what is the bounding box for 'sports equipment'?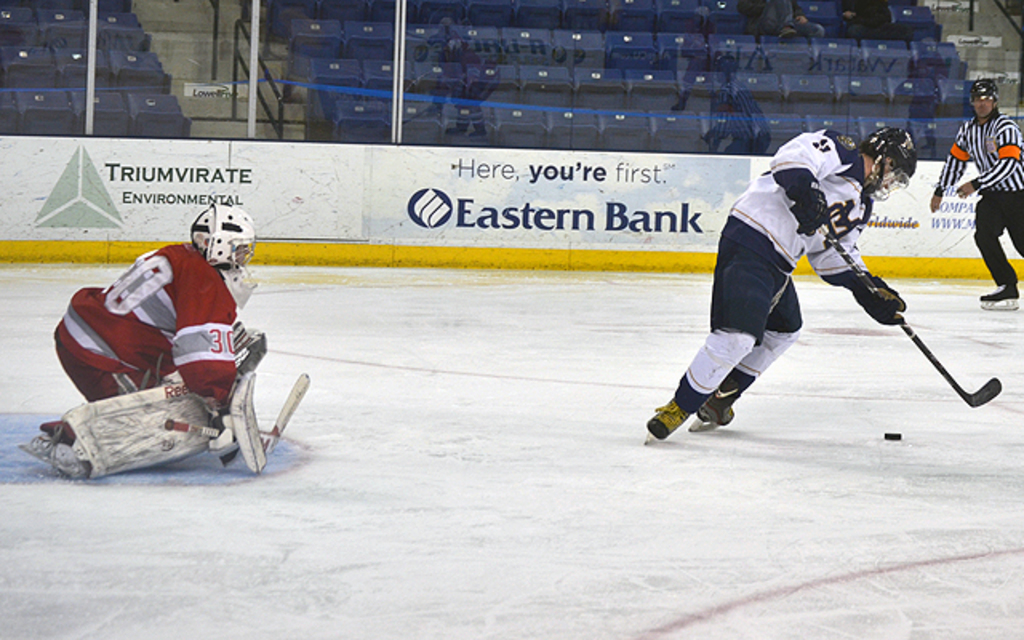
region(269, 373, 309, 438).
